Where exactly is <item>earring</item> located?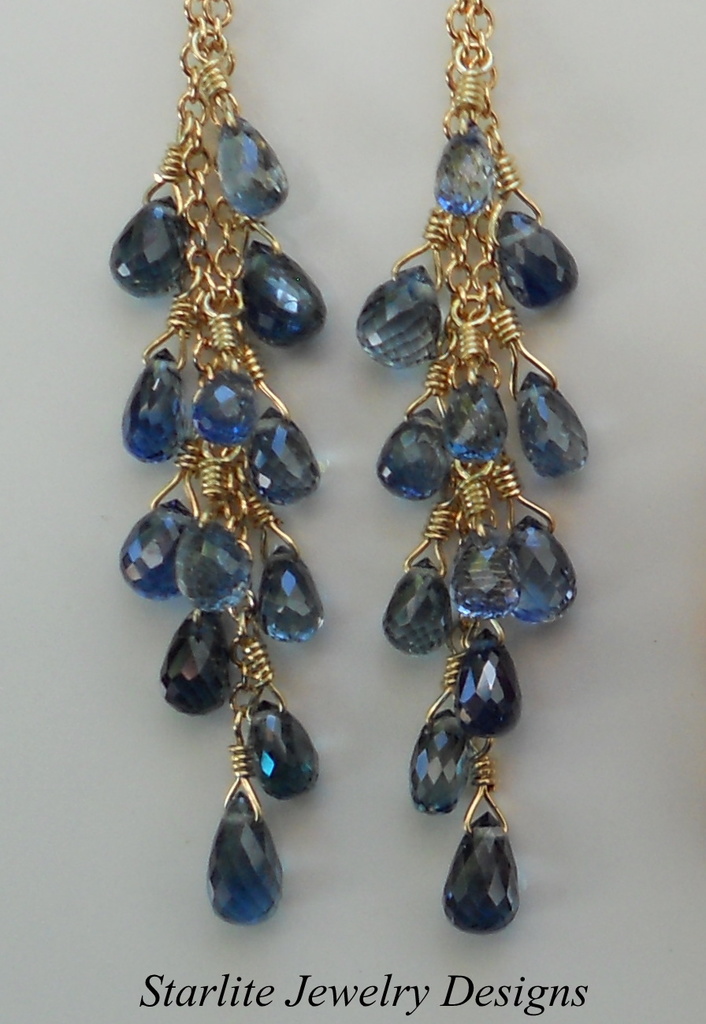
Its bounding box is <region>104, 0, 329, 929</region>.
